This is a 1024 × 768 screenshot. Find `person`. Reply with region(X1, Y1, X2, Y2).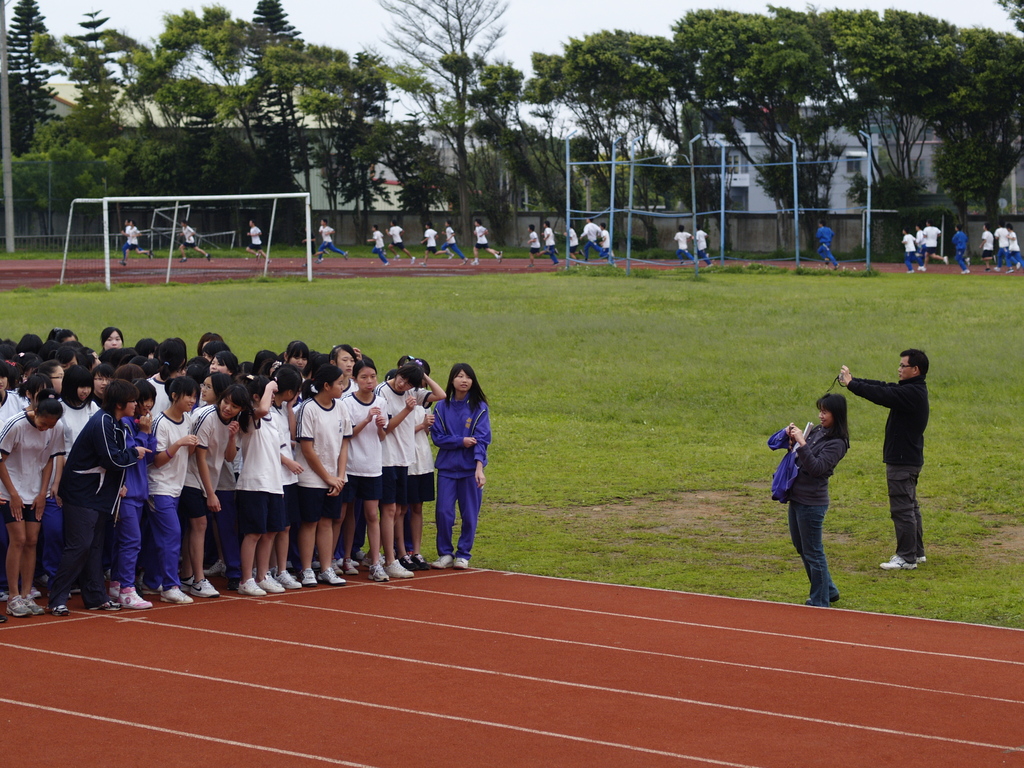
region(766, 388, 854, 605).
